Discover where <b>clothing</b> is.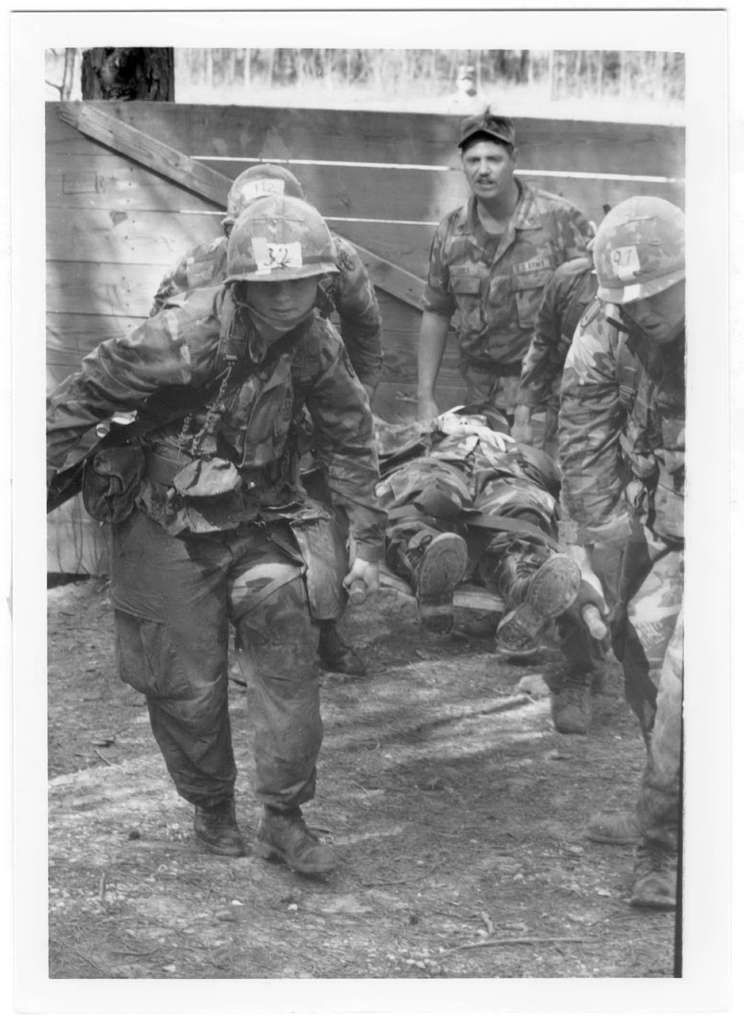
Discovered at x1=22 y1=278 x2=374 y2=824.
